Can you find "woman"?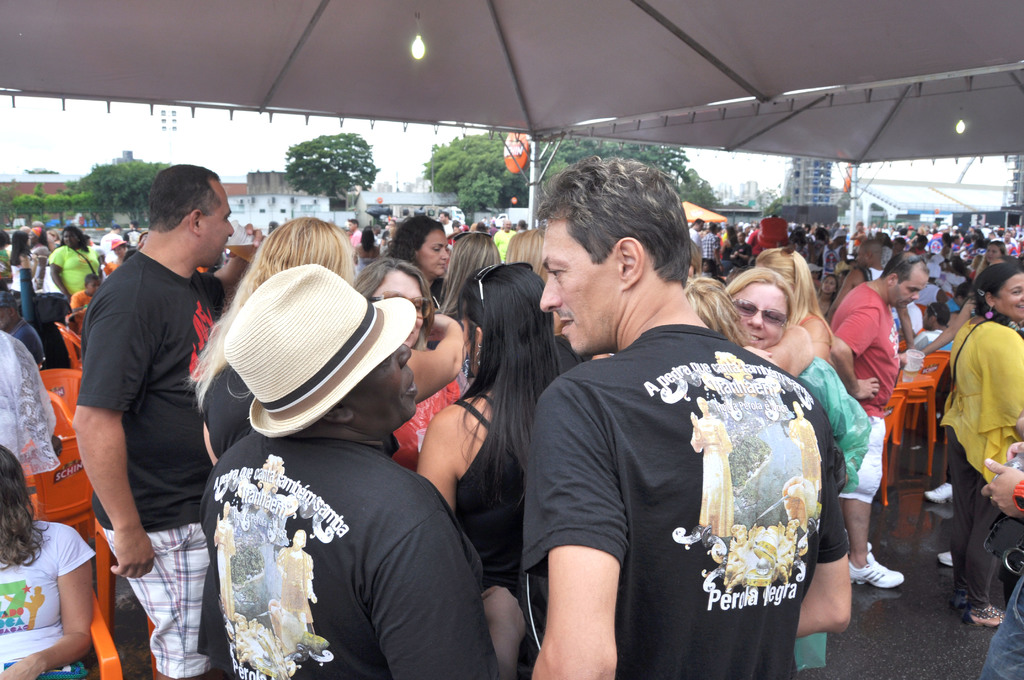
Yes, bounding box: 746, 244, 834, 362.
